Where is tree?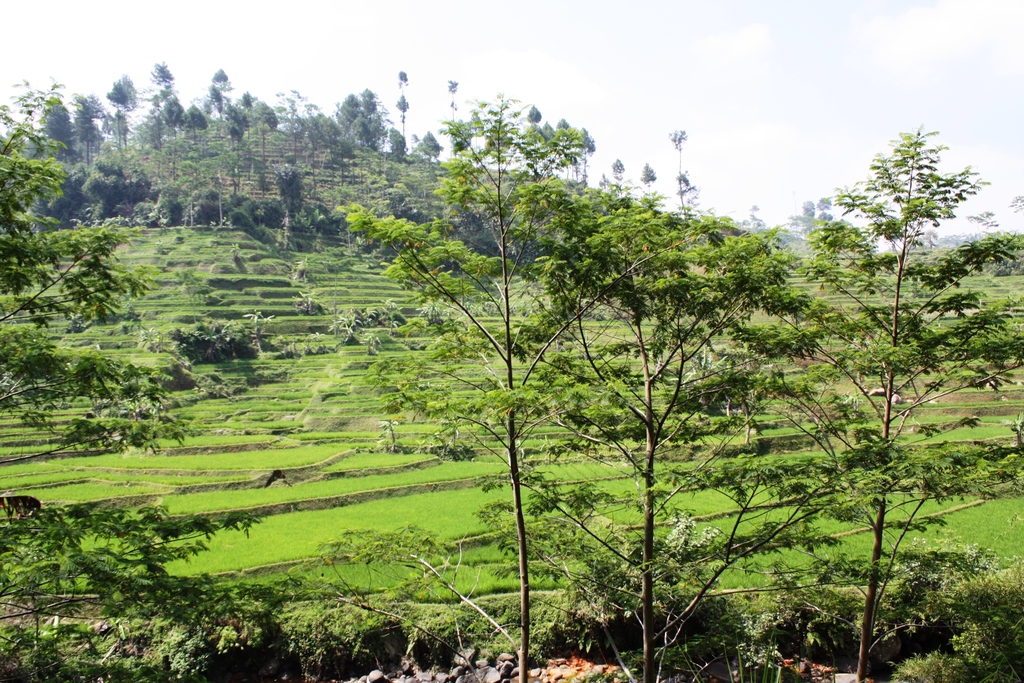
609,152,630,188.
